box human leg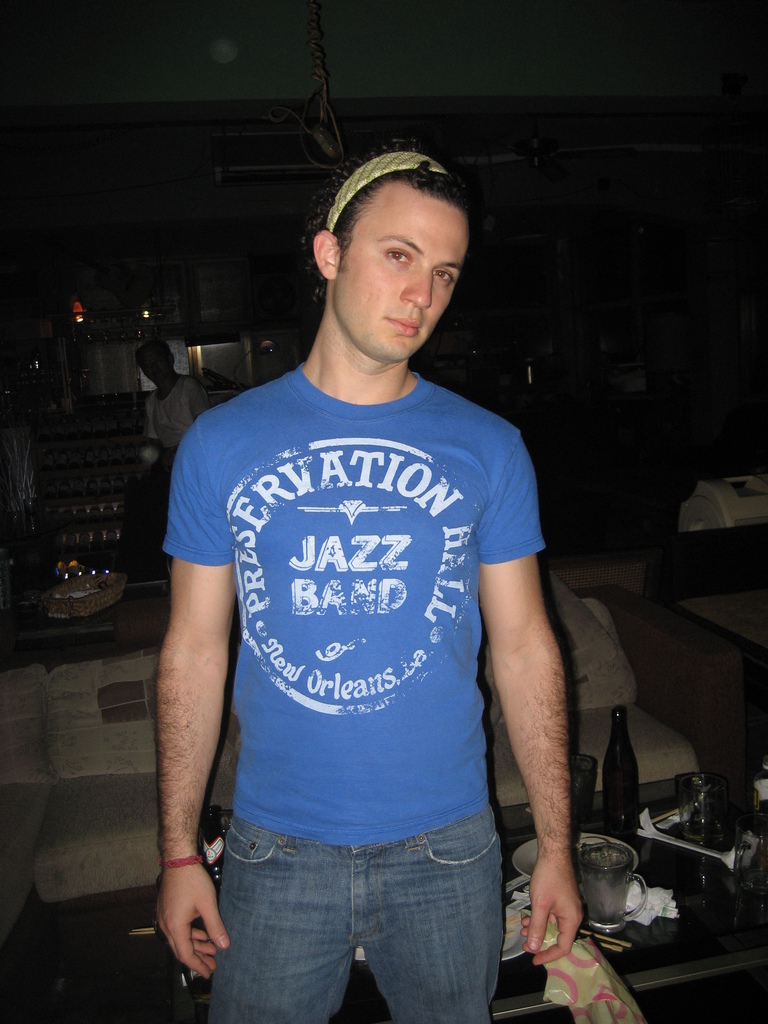
pyautogui.locateOnScreen(209, 819, 361, 1023)
